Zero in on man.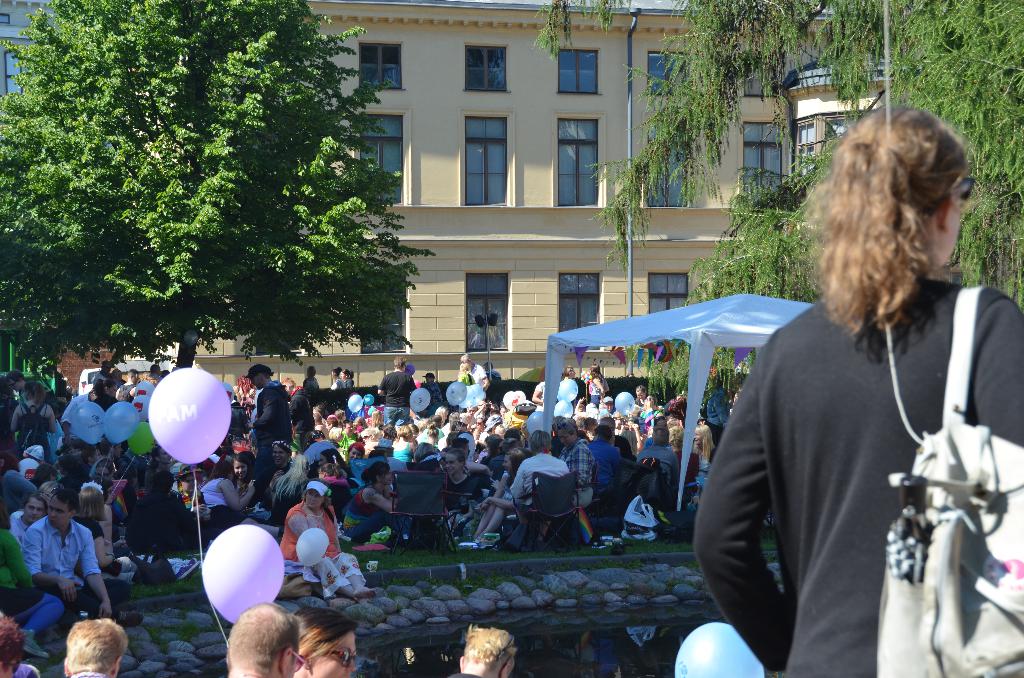
Zeroed in: (114, 367, 140, 403).
